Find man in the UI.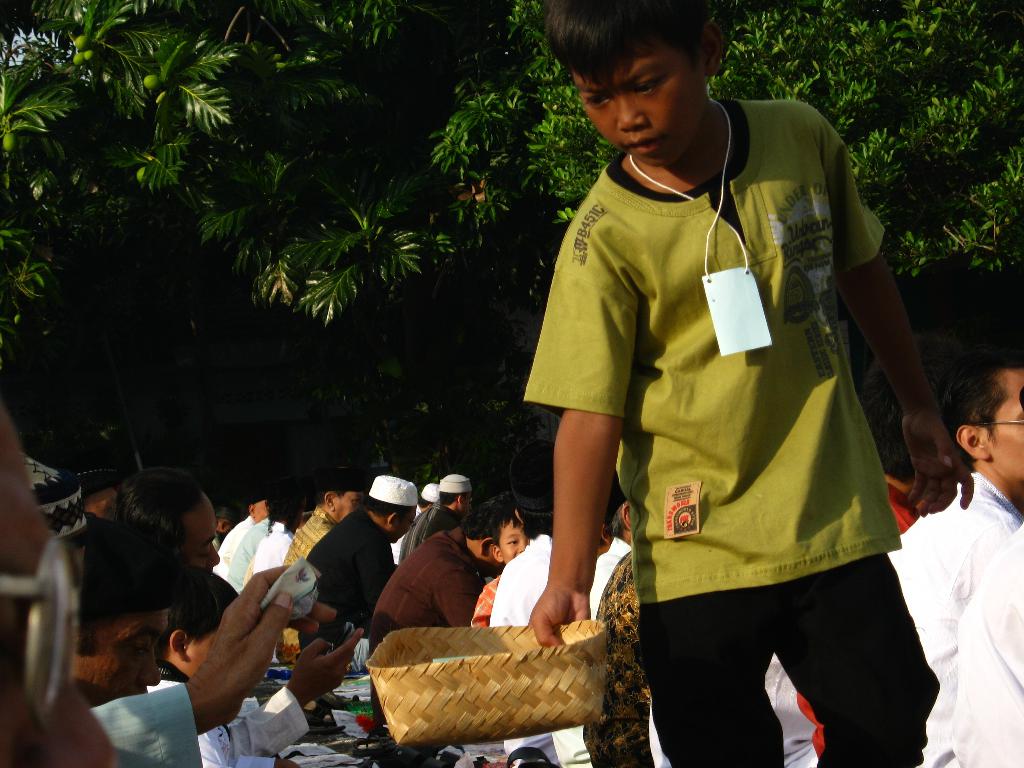
UI element at rect(279, 470, 369, 564).
